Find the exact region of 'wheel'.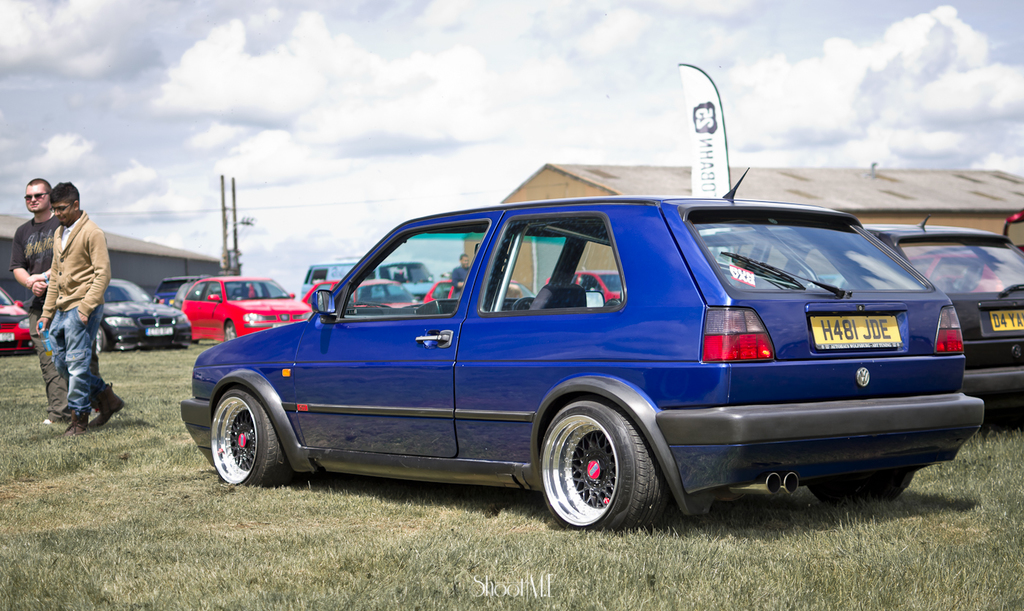
Exact region: crop(532, 397, 656, 531).
